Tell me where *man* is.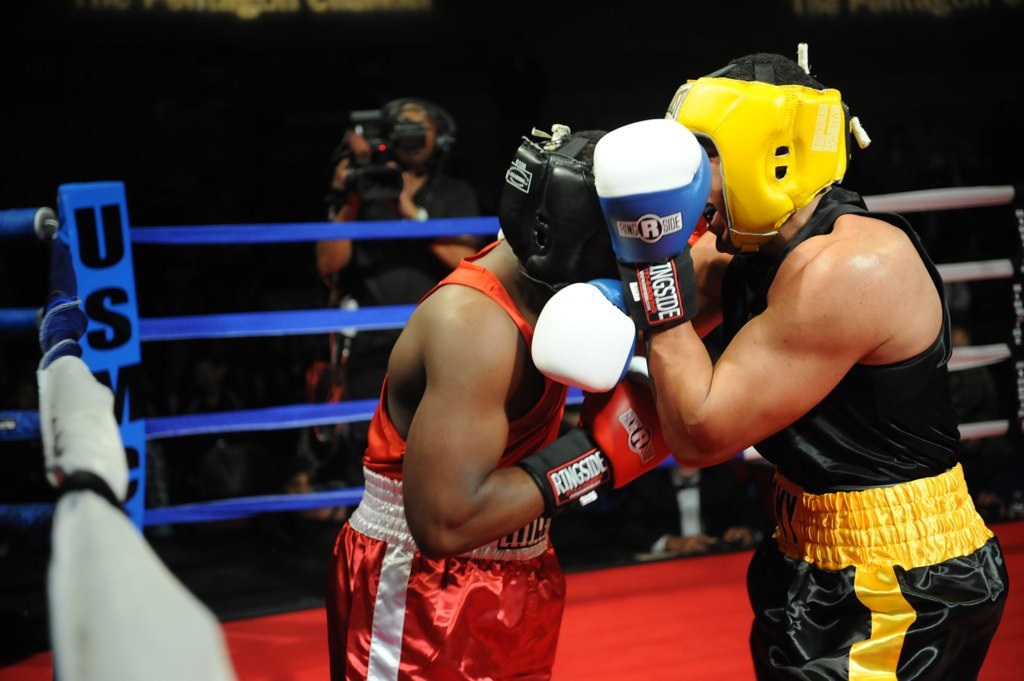
*man* is at crop(592, 455, 761, 568).
